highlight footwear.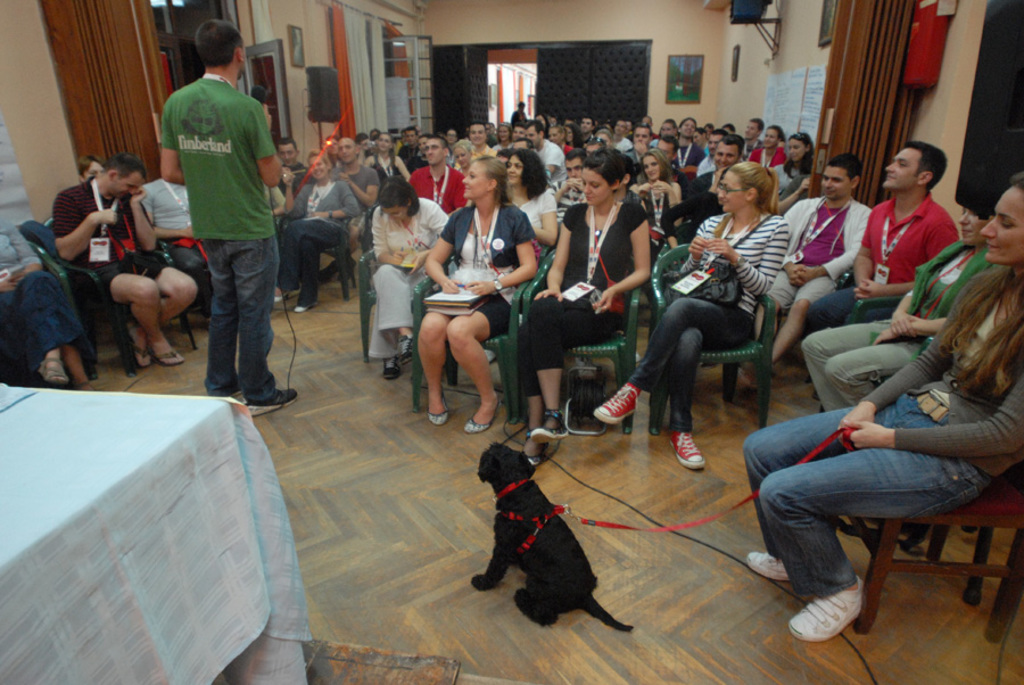
Highlighted region: pyautogui.locateOnScreen(422, 394, 453, 428).
